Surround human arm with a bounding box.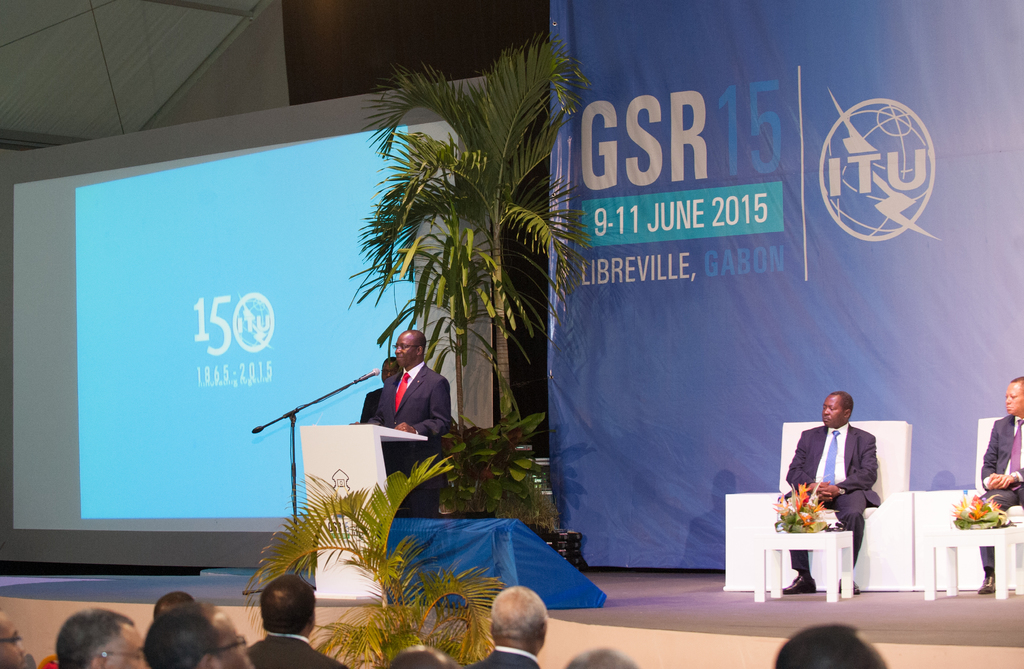
<region>790, 446, 828, 495</region>.
